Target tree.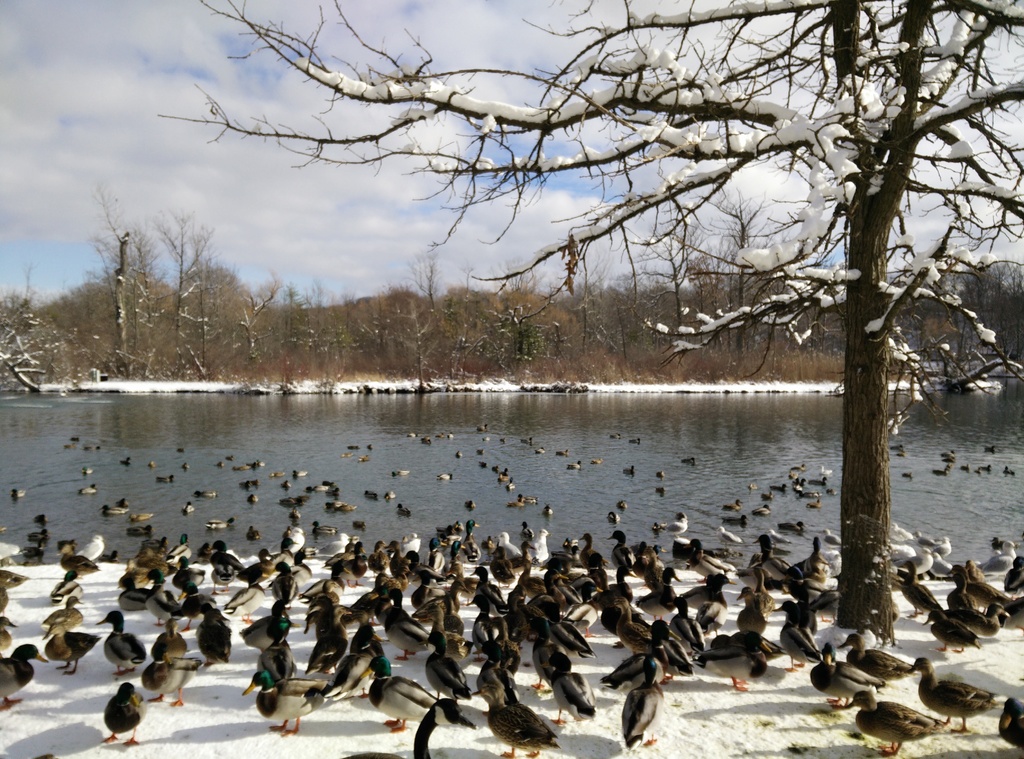
Target region: 600 229 660 374.
